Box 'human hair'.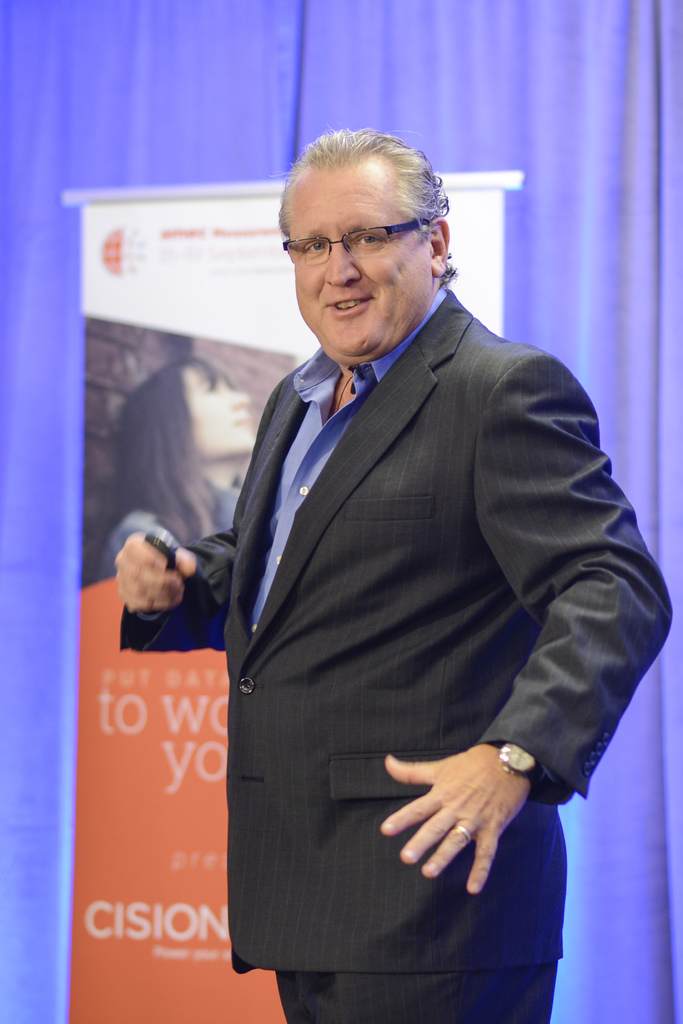
282, 124, 451, 263.
